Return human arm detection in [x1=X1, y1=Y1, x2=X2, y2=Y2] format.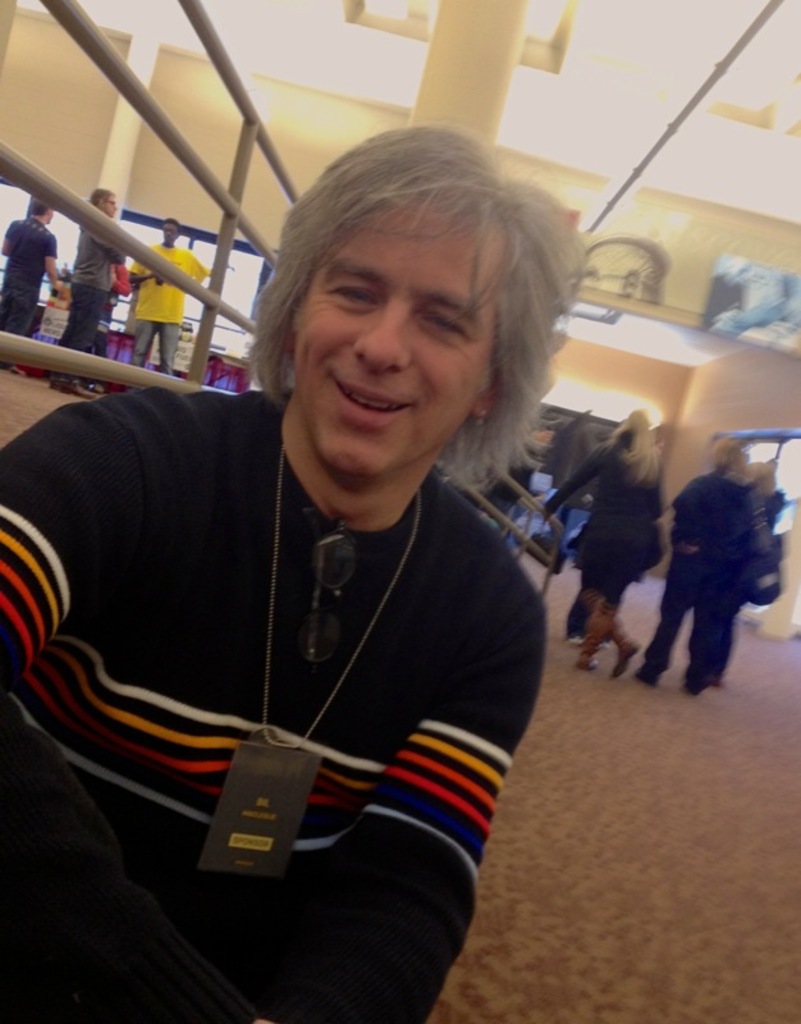
[x1=743, y1=498, x2=766, y2=553].
